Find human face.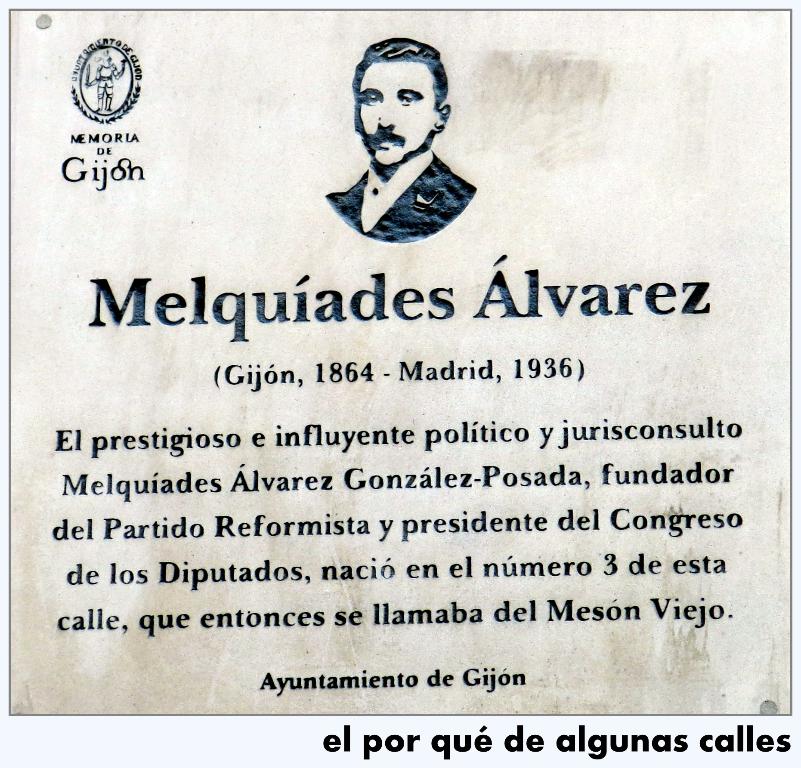
BBox(358, 58, 434, 166).
